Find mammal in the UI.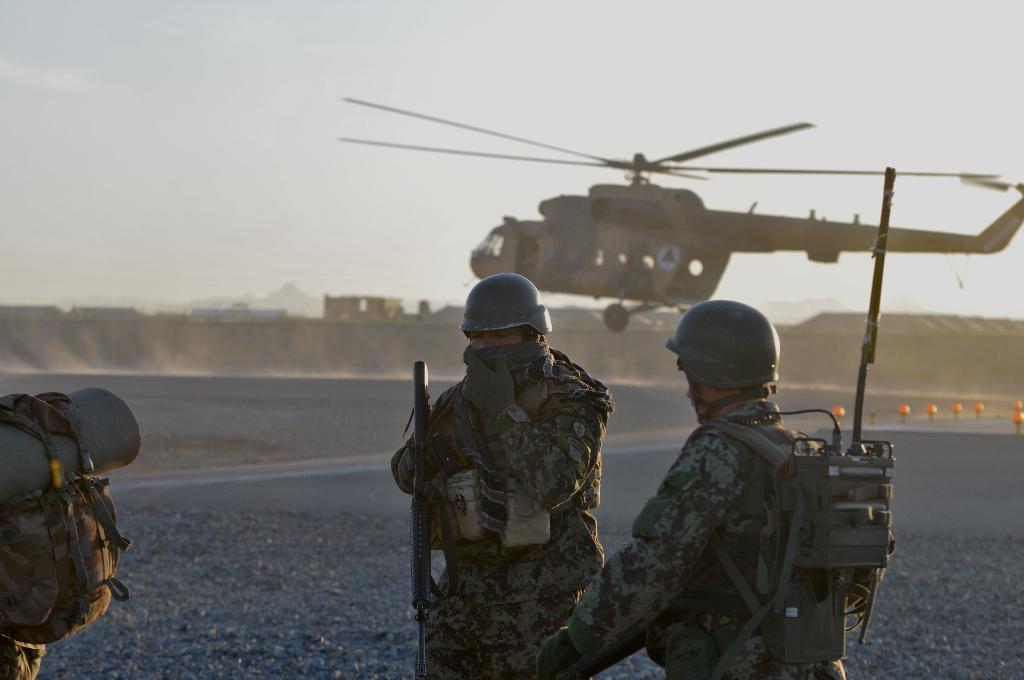
UI element at {"left": 555, "top": 307, "right": 844, "bottom": 679}.
